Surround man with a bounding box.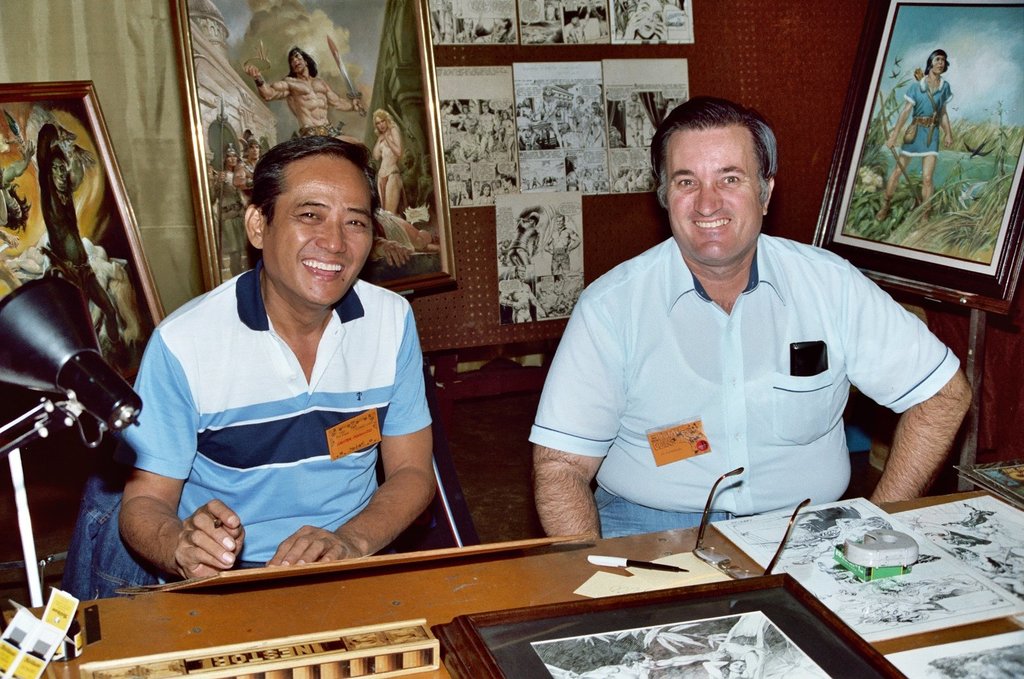
499/263/540/325.
